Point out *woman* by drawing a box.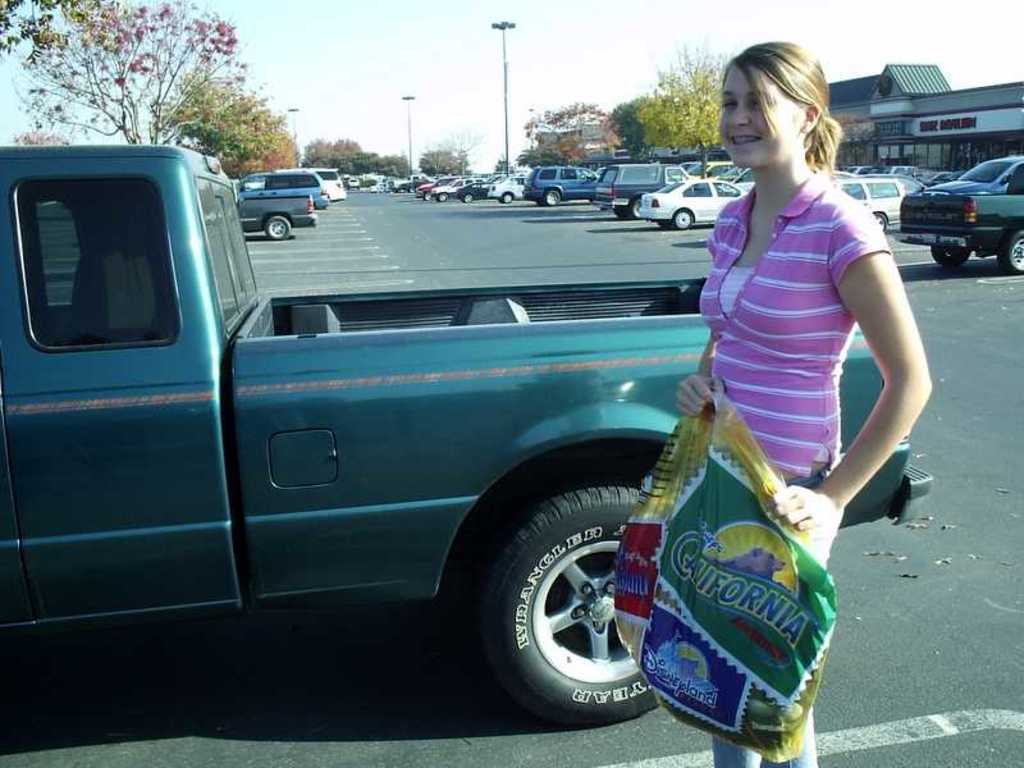
{"x1": 667, "y1": 31, "x2": 925, "y2": 685}.
